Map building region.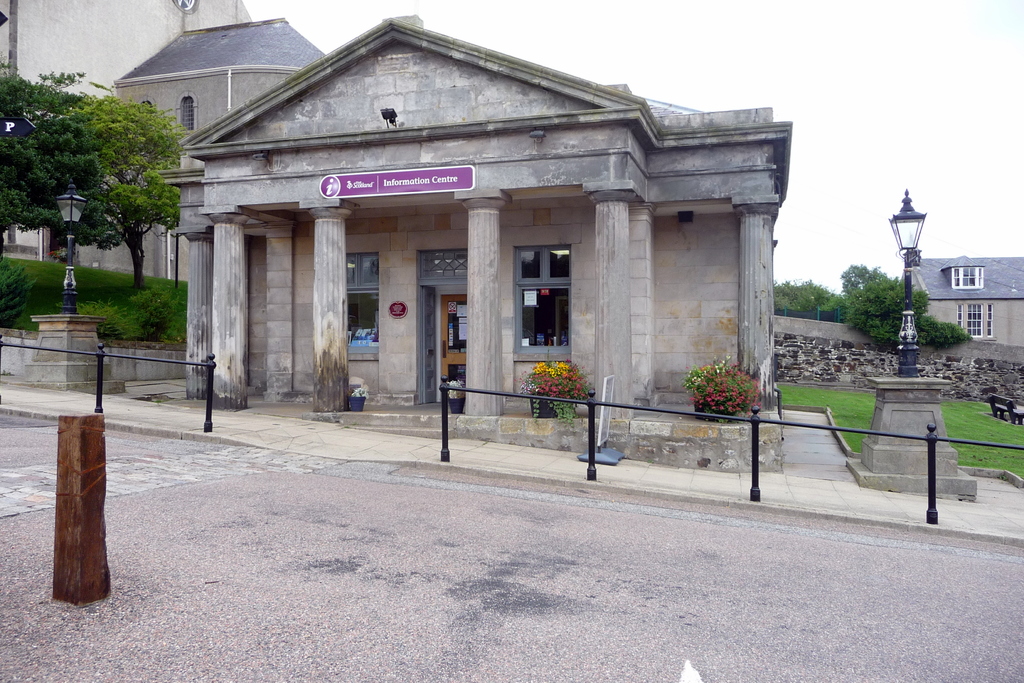
Mapped to left=158, top=17, right=794, bottom=473.
